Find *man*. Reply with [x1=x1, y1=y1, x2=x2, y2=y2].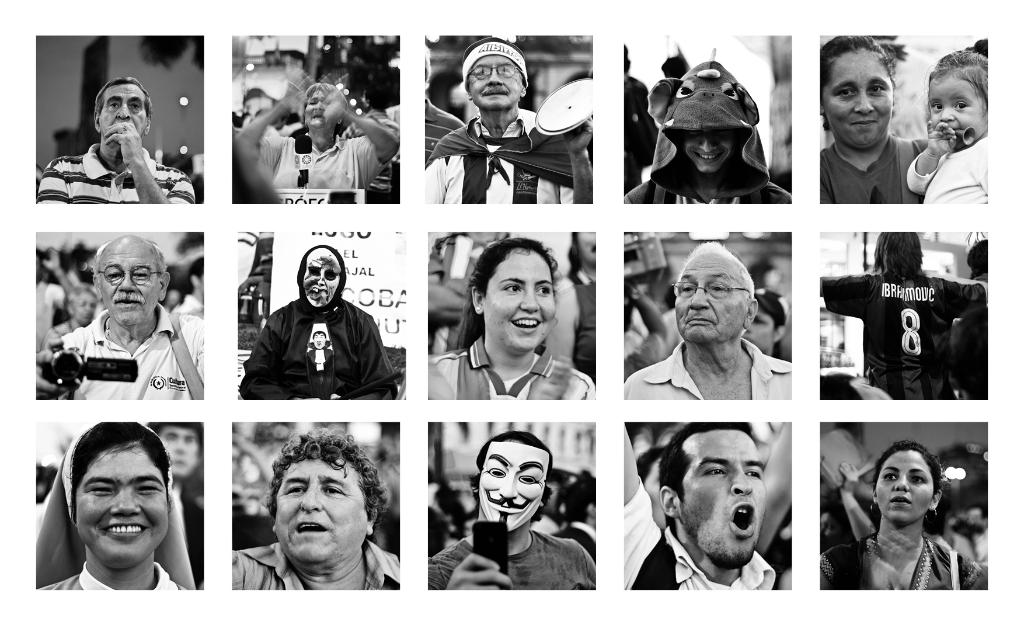
[x1=617, y1=417, x2=777, y2=599].
